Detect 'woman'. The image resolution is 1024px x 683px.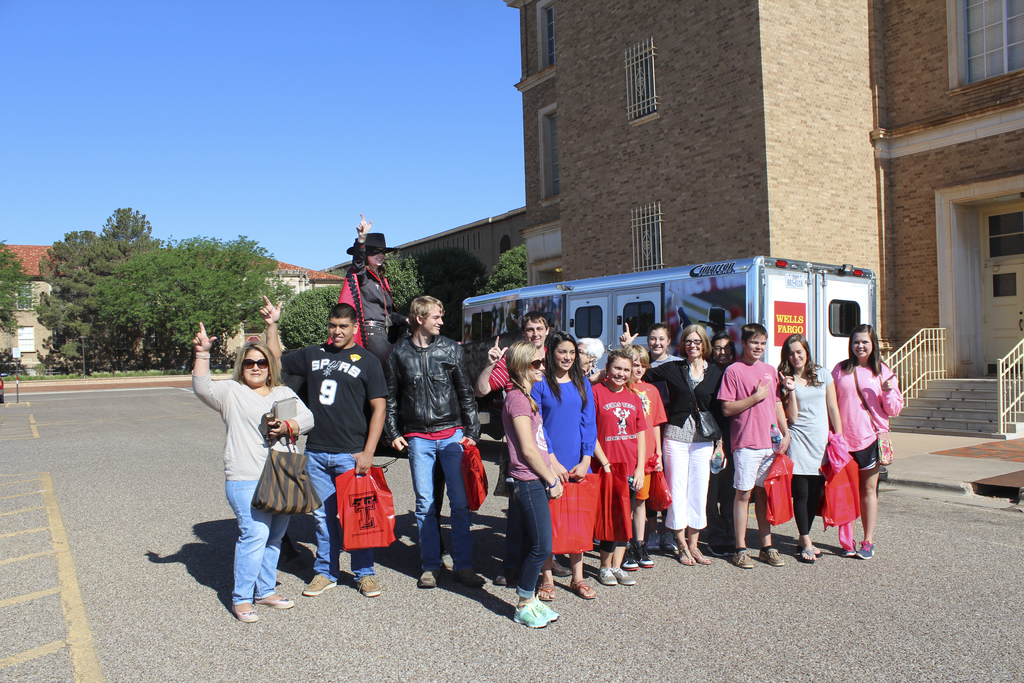
<bbox>325, 212, 411, 448</bbox>.
